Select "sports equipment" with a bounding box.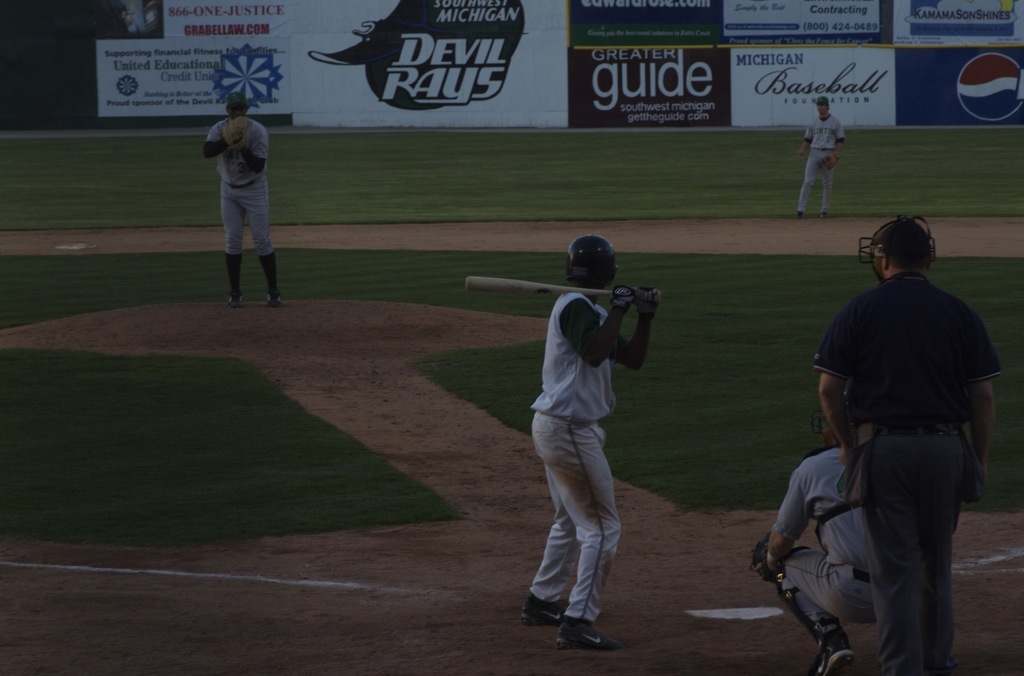
221/115/250/150.
